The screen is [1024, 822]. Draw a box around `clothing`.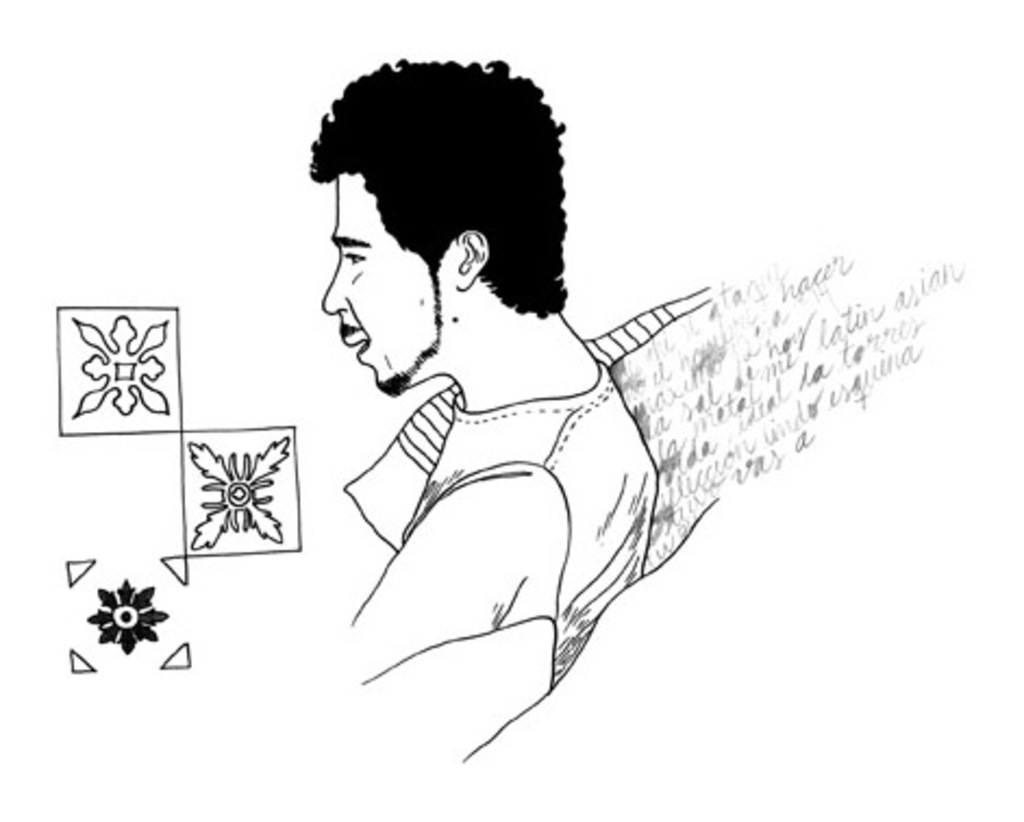
box=[404, 387, 657, 683].
